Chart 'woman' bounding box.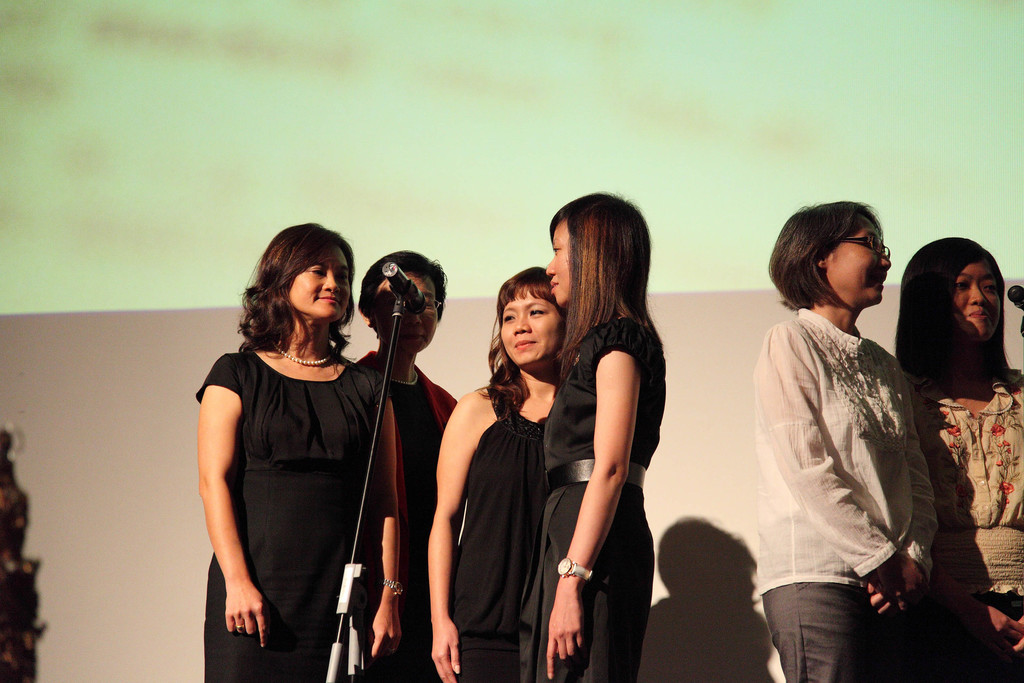
Charted: 749, 201, 943, 682.
